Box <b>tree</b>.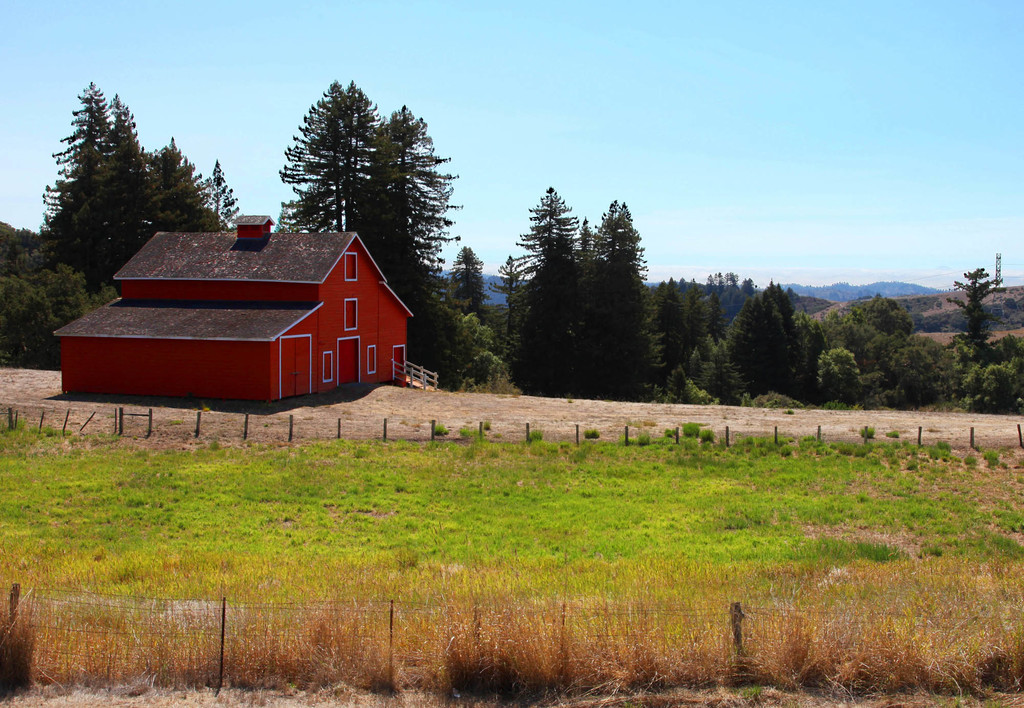
{"x1": 573, "y1": 214, "x2": 593, "y2": 251}.
